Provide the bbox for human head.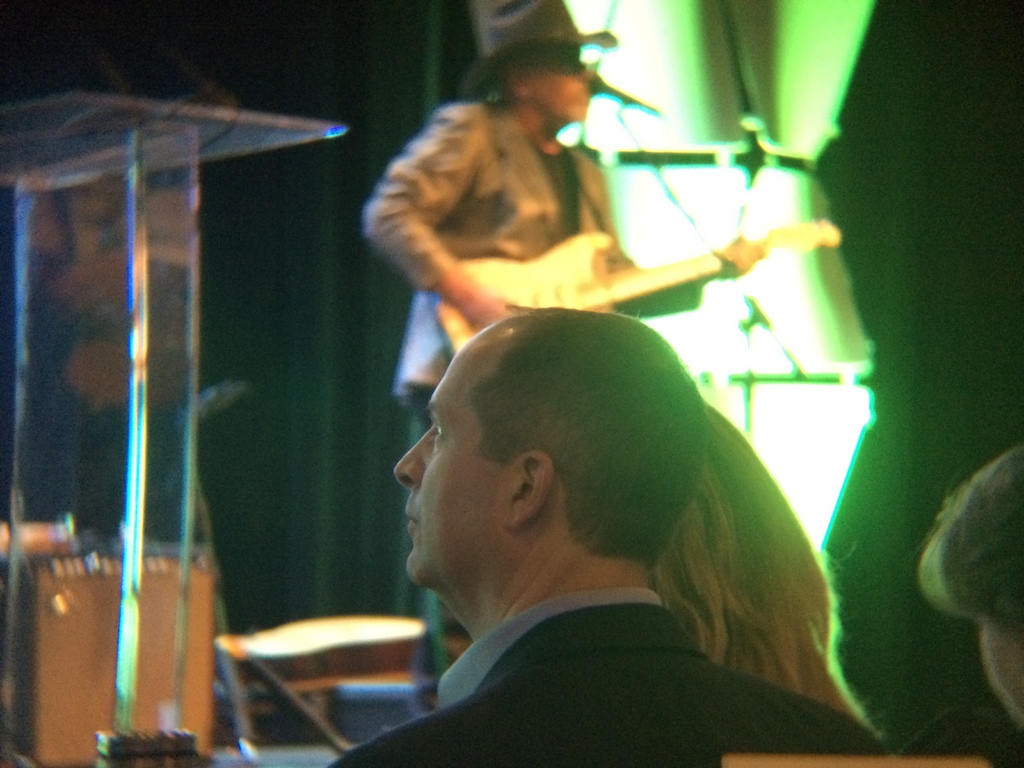
select_region(913, 440, 1023, 726).
